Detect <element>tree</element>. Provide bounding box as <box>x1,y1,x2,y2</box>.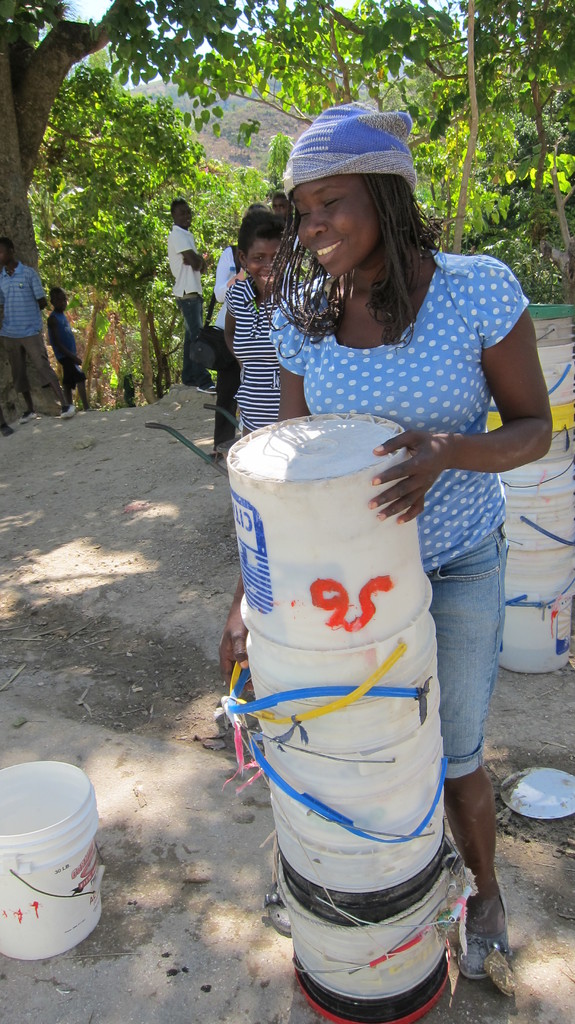
<box>0,0,134,432</box>.
